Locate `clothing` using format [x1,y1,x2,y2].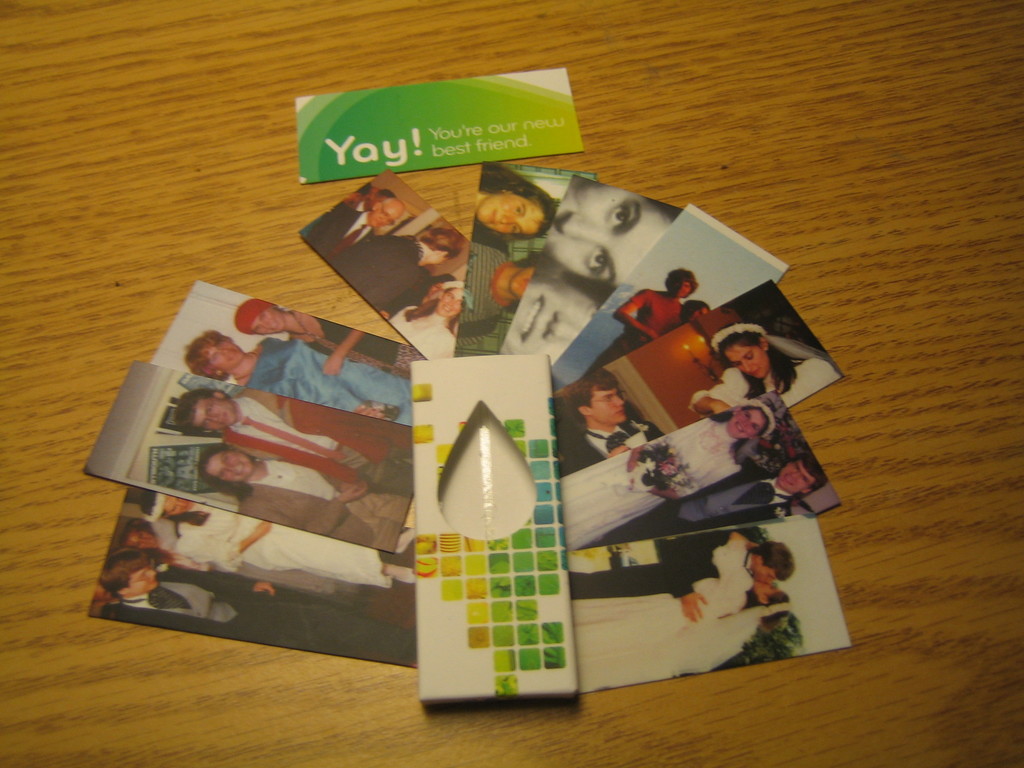
[549,415,738,555].
